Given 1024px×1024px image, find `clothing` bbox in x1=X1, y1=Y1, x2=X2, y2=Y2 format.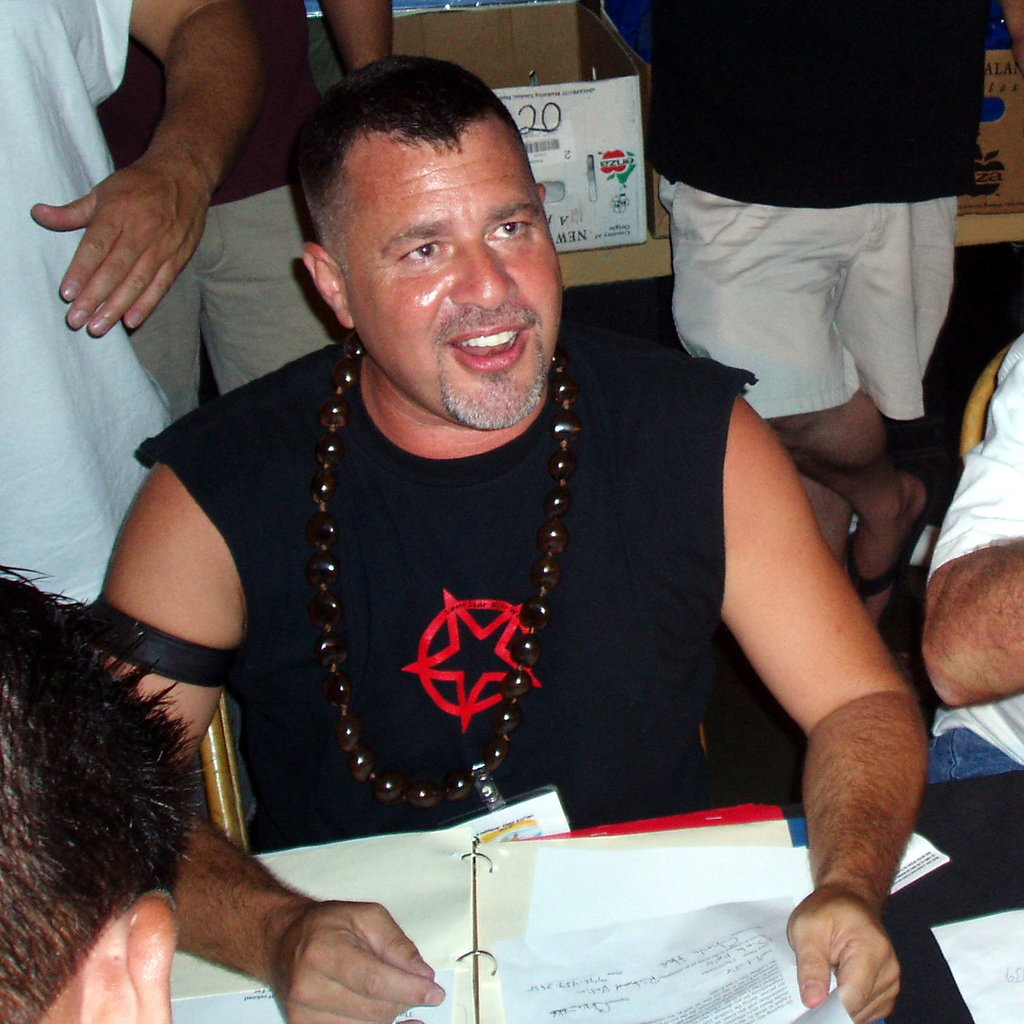
x1=100, y1=0, x2=325, y2=427.
